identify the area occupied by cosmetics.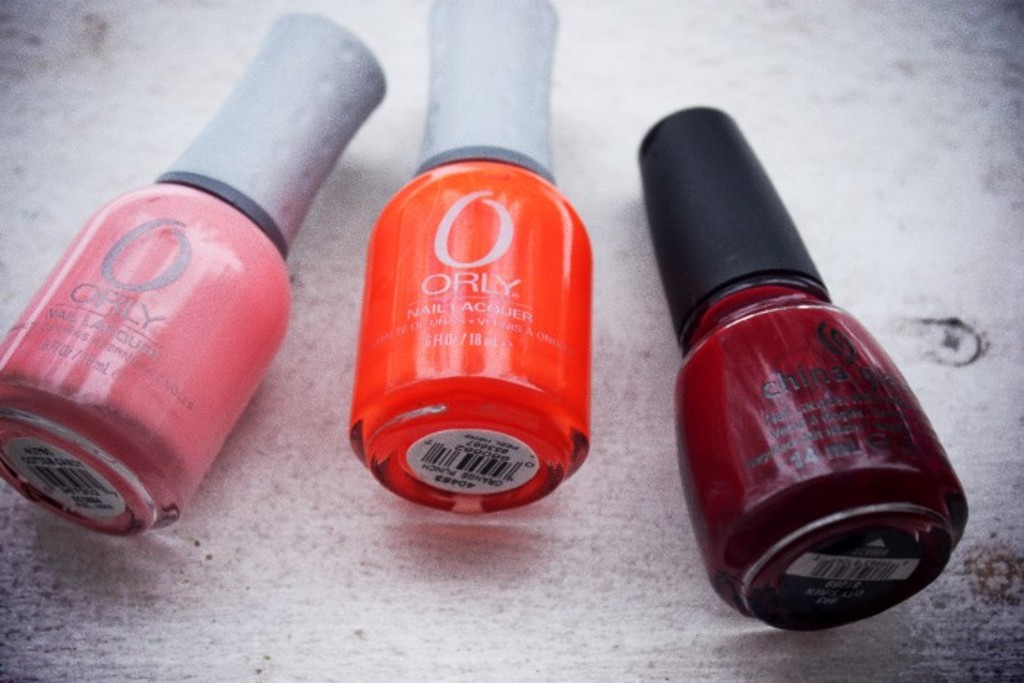
Area: (left=633, top=104, right=970, bottom=638).
